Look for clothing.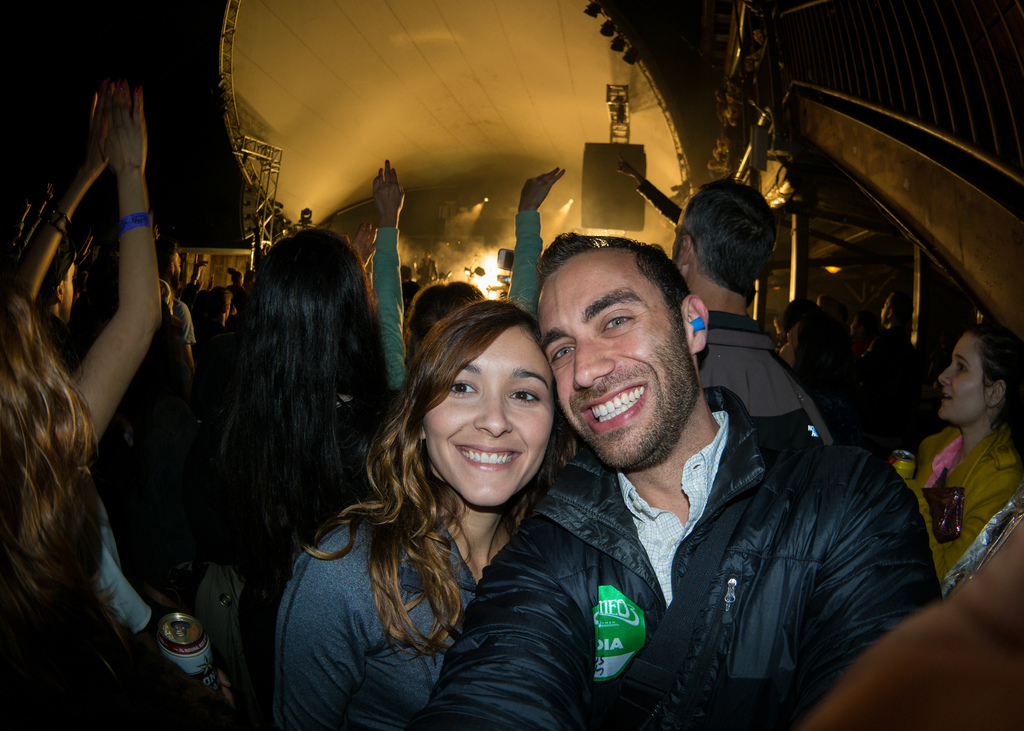
Found: (279,518,479,730).
